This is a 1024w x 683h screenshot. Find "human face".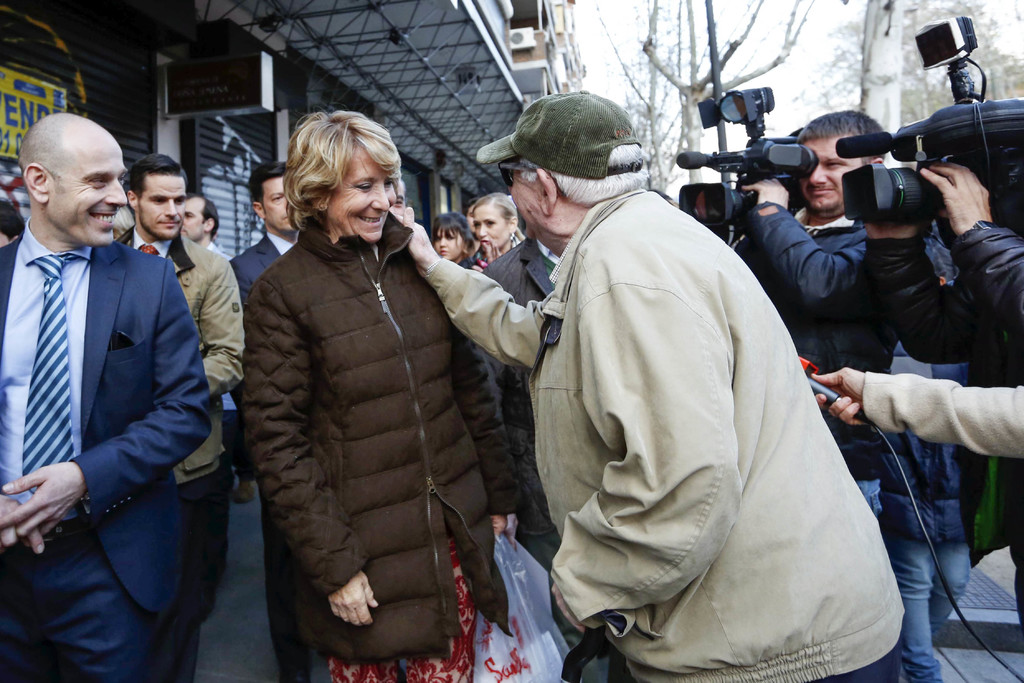
Bounding box: box=[474, 204, 506, 251].
